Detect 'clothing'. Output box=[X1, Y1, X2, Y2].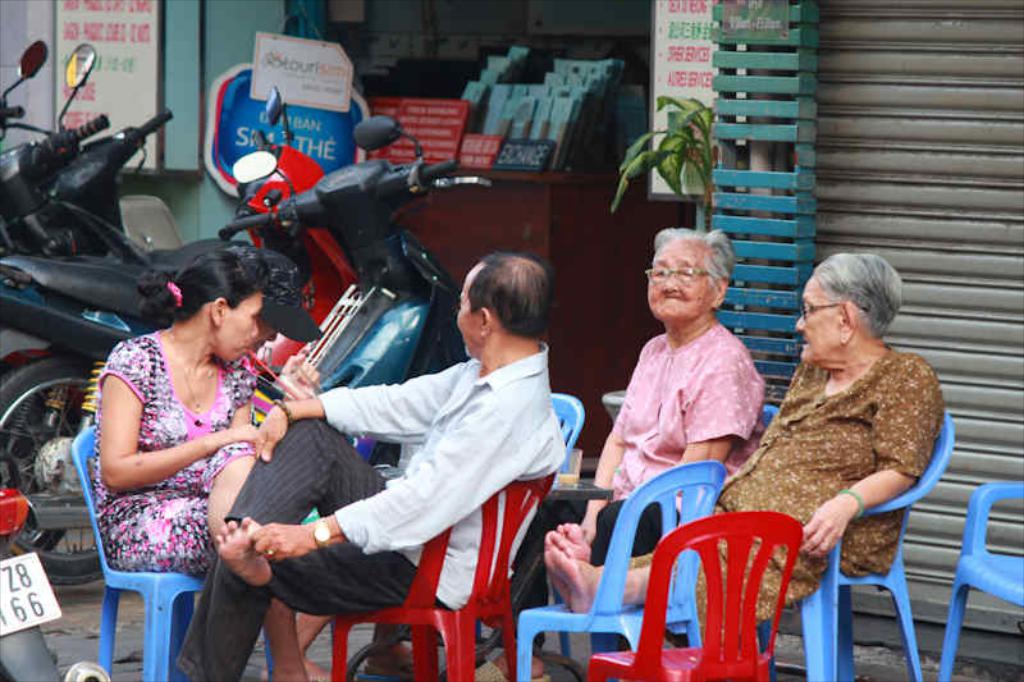
box=[492, 319, 767, 653].
